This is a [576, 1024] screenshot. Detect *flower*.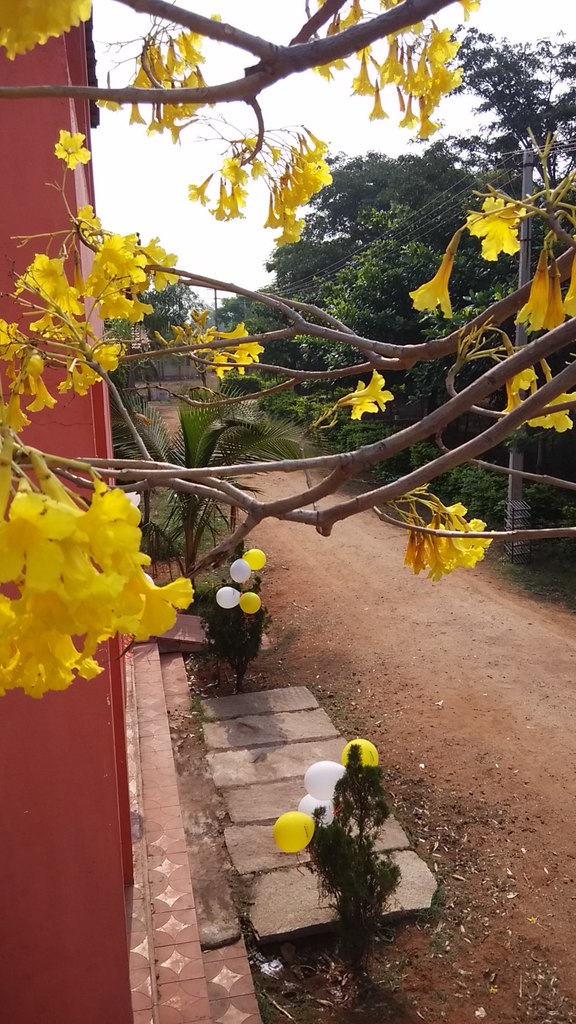
(left=333, top=376, right=399, bottom=422).
